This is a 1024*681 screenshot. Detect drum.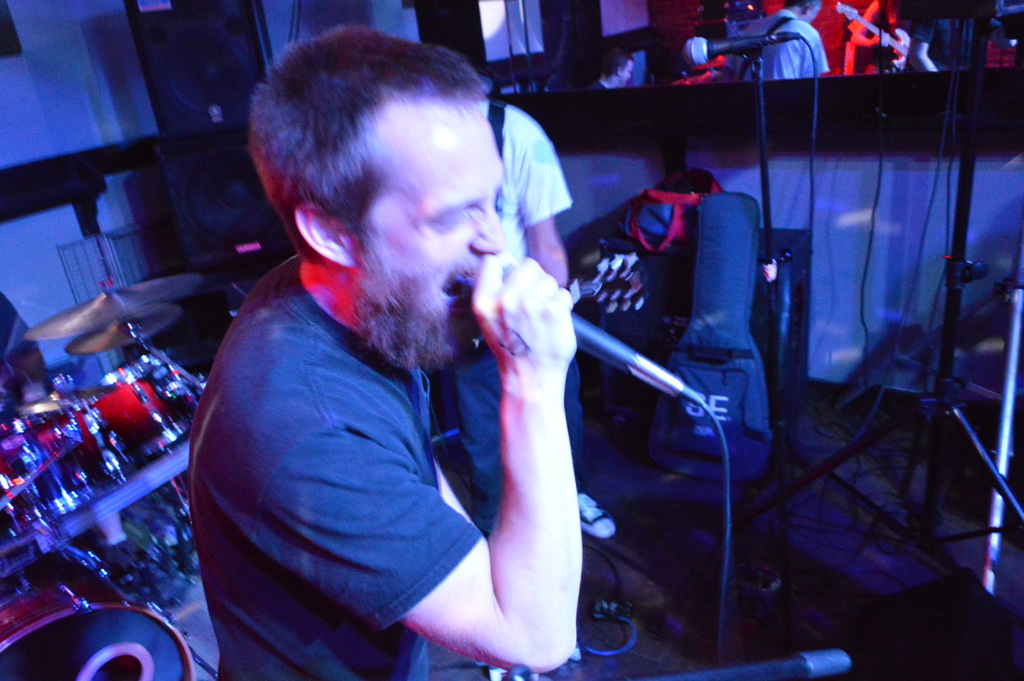
detection(0, 528, 198, 679).
